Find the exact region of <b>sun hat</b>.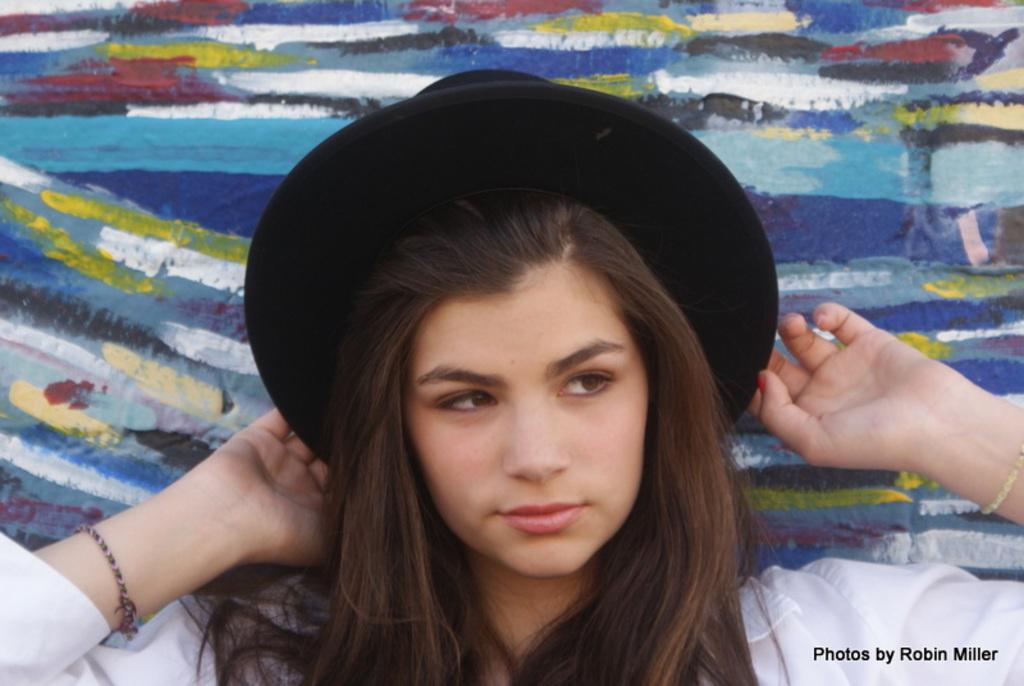
Exact region: [234,64,795,507].
